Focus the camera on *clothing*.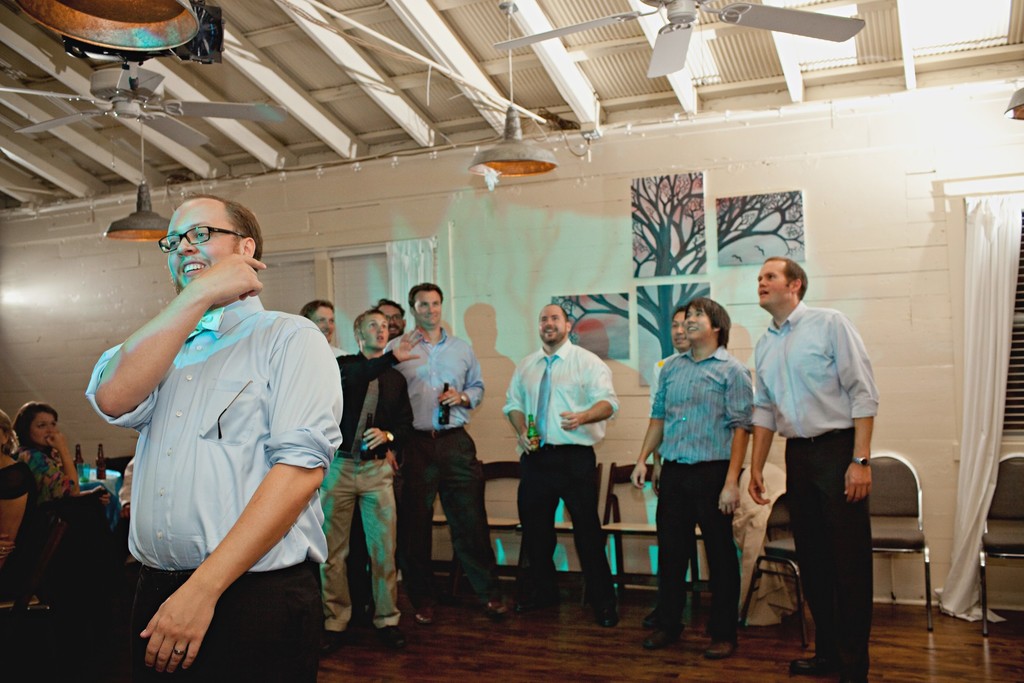
Focus region: {"left": 646, "top": 347, "right": 755, "bottom": 638}.
